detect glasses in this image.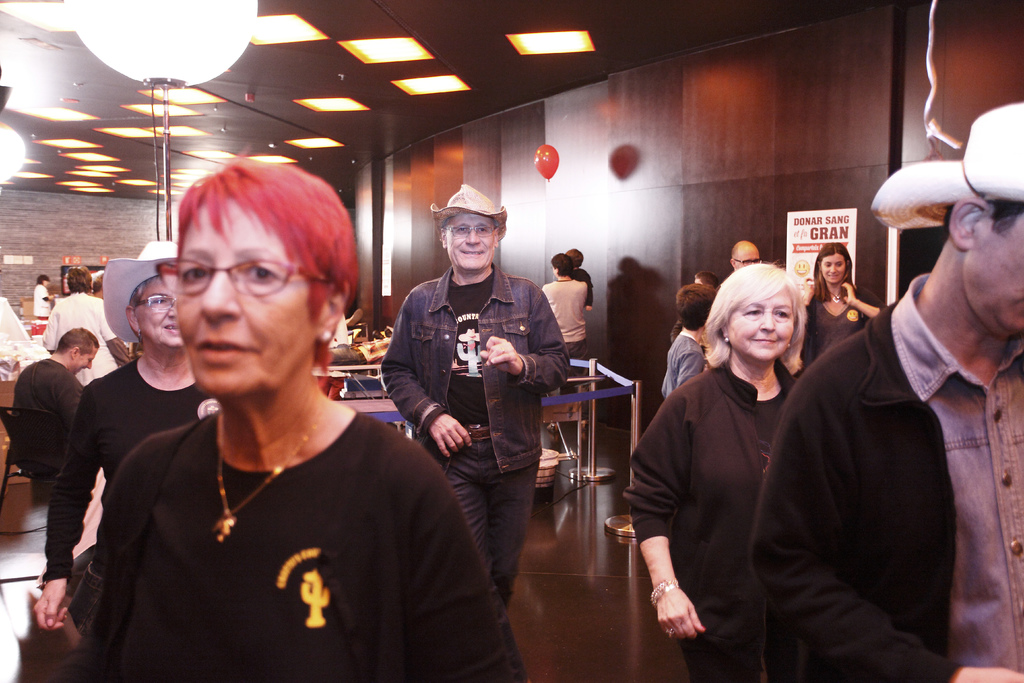
Detection: [145,256,320,300].
